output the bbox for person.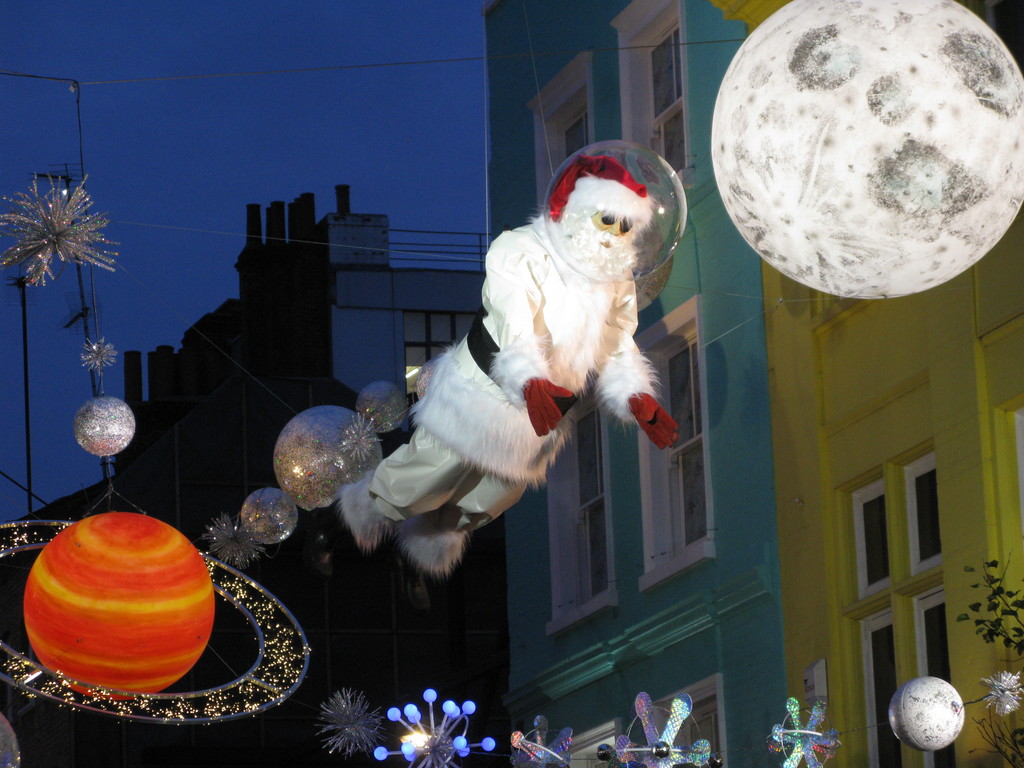
x1=354 y1=125 x2=703 y2=643.
